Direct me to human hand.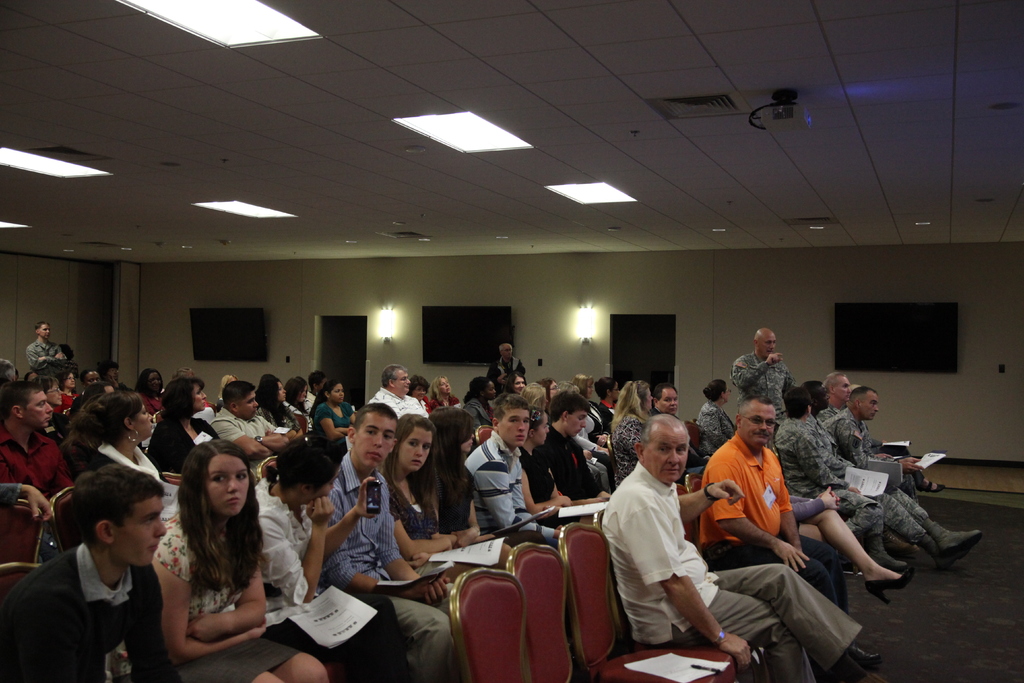
Direction: detection(717, 630, 753, 680).
